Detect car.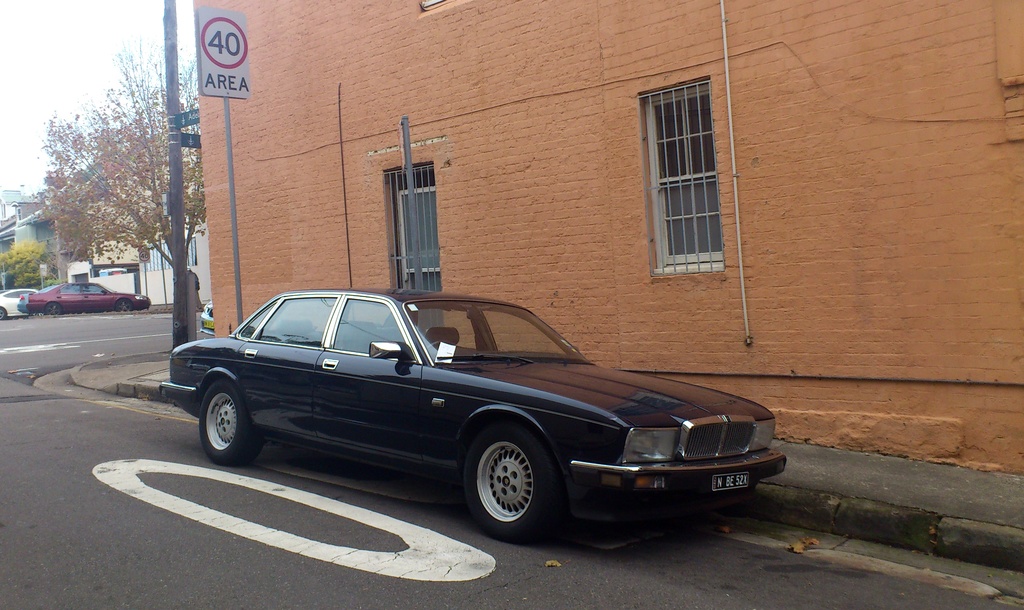
Detected at 0, 284, 33, 317.
